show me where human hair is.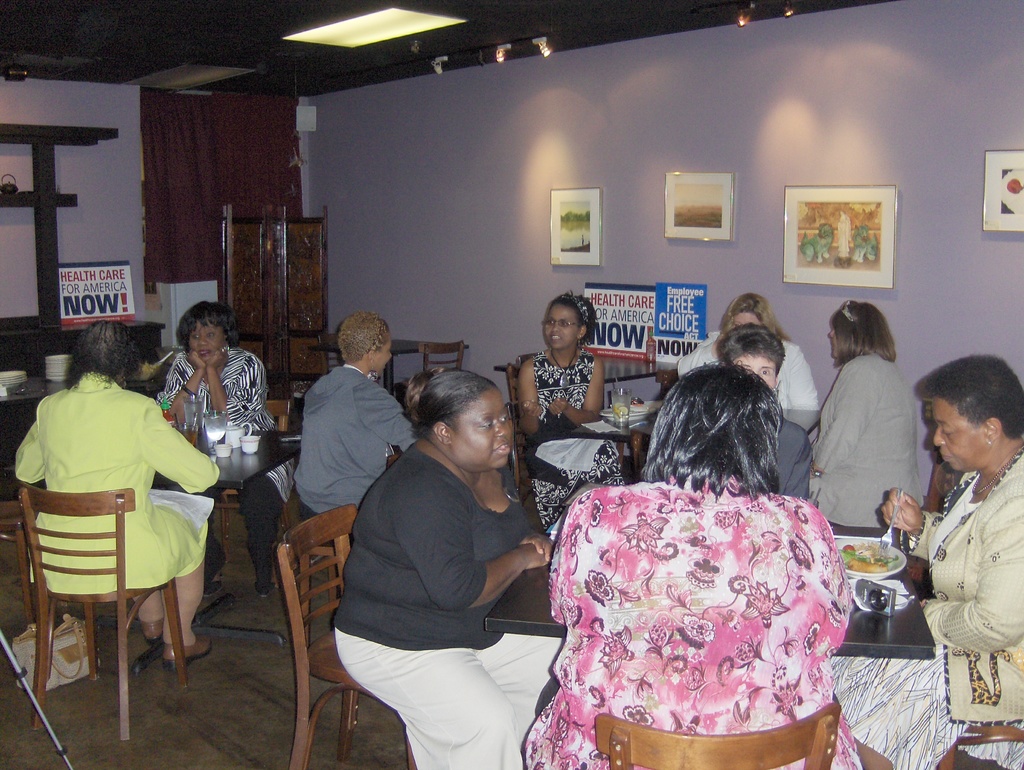
human hair is at region(546, 296, 595, 354).
